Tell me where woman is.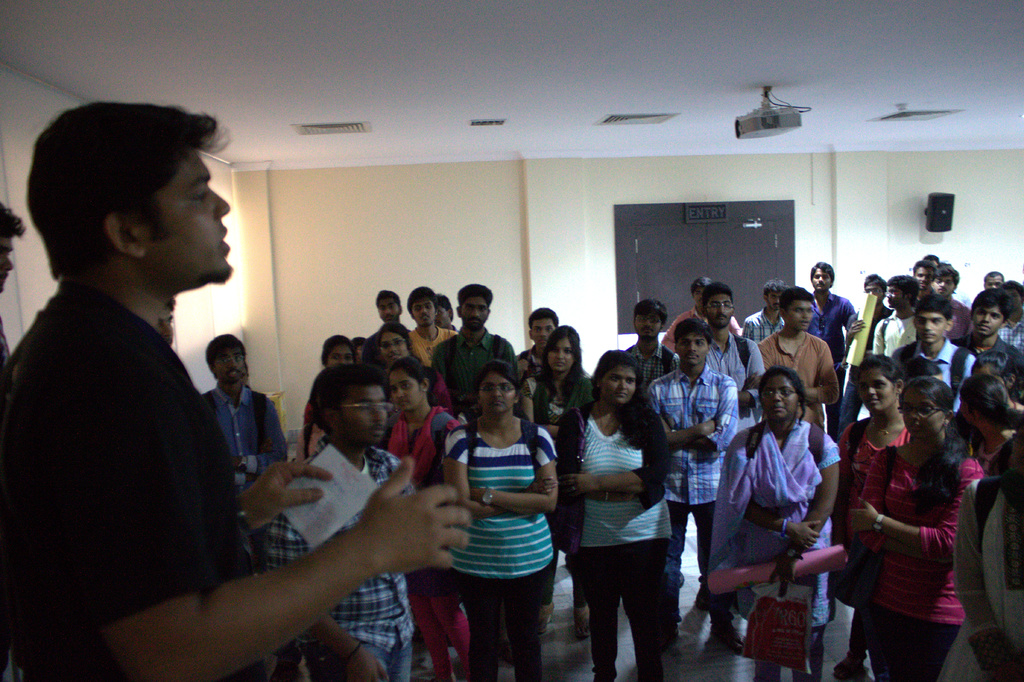
woman is at {"x1": 851, "y1": 377, "x2": 982, "y2": 681}.
